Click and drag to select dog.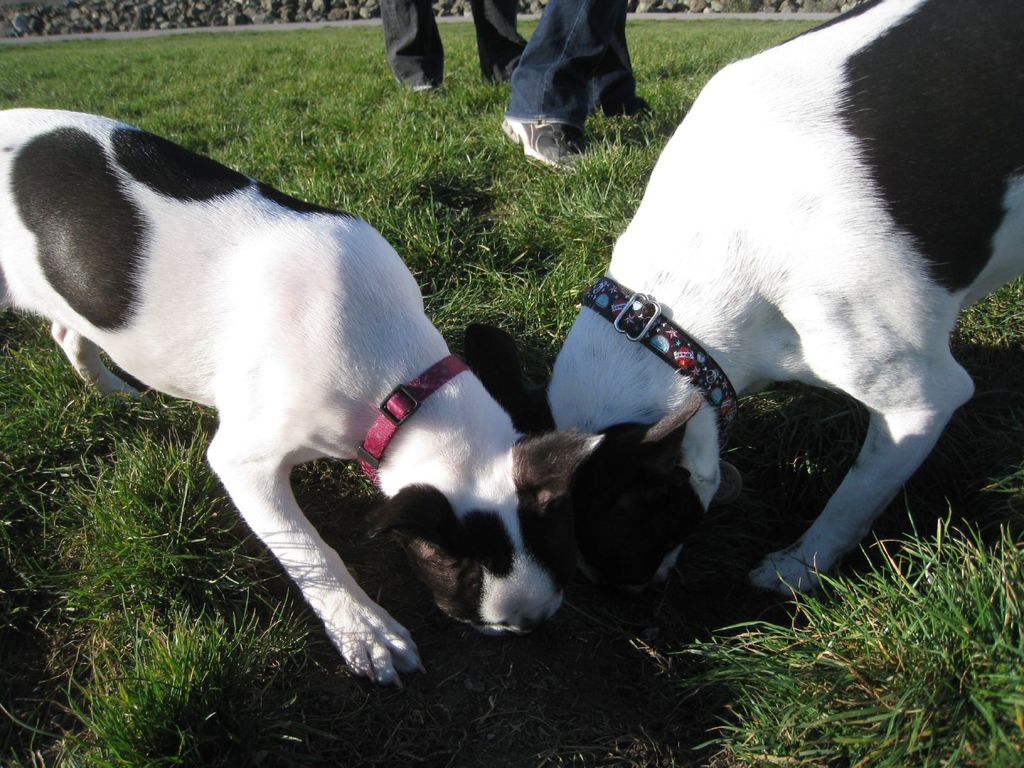
Selection: [0, 107, 608, 696].
